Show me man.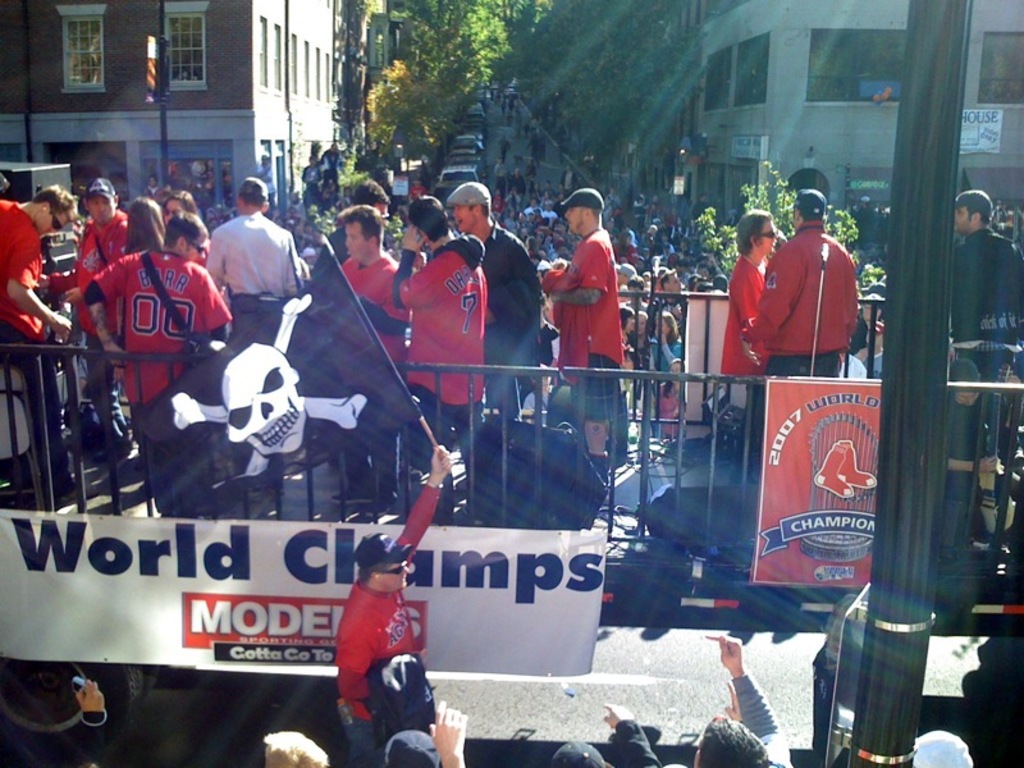
man is here: region(538, 187, 636, 468).
